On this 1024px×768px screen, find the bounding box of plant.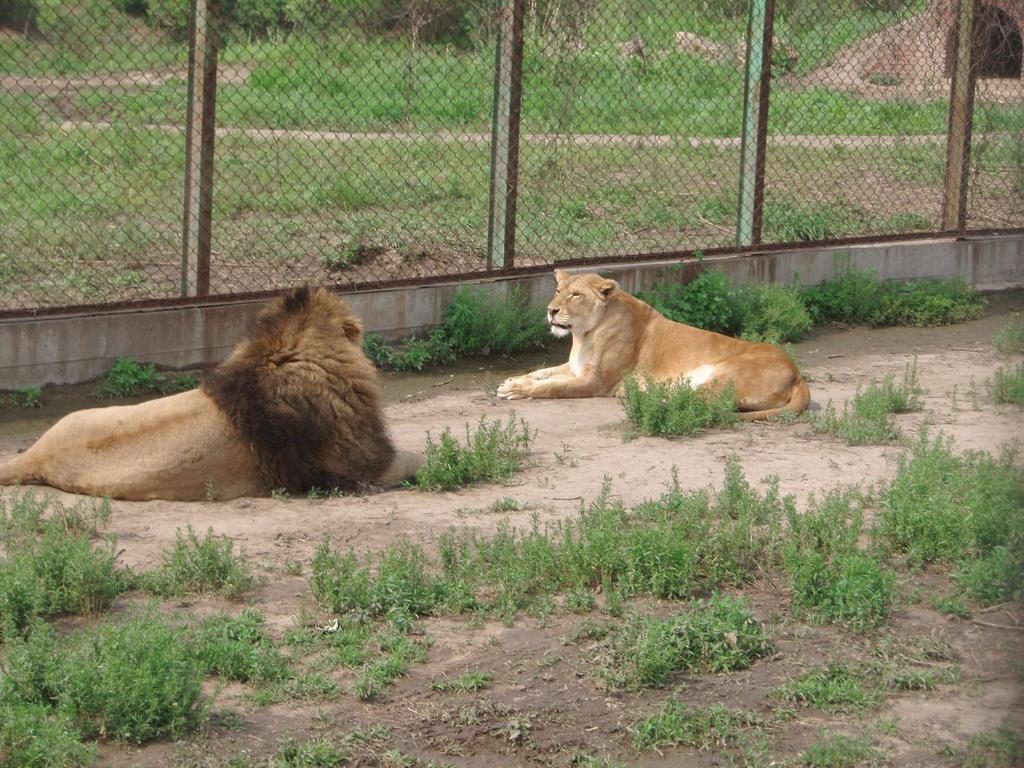
Bounding box: x1=15, y1=389, x2=20, y2=410.
